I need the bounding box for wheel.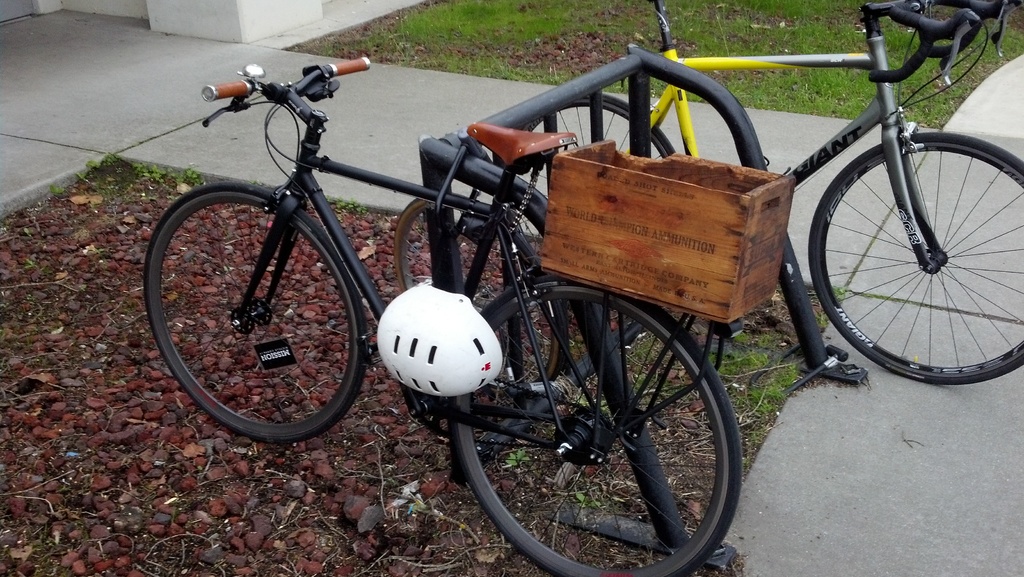
Here it is: x1=392 y1=190 x2=551 y2=403.
